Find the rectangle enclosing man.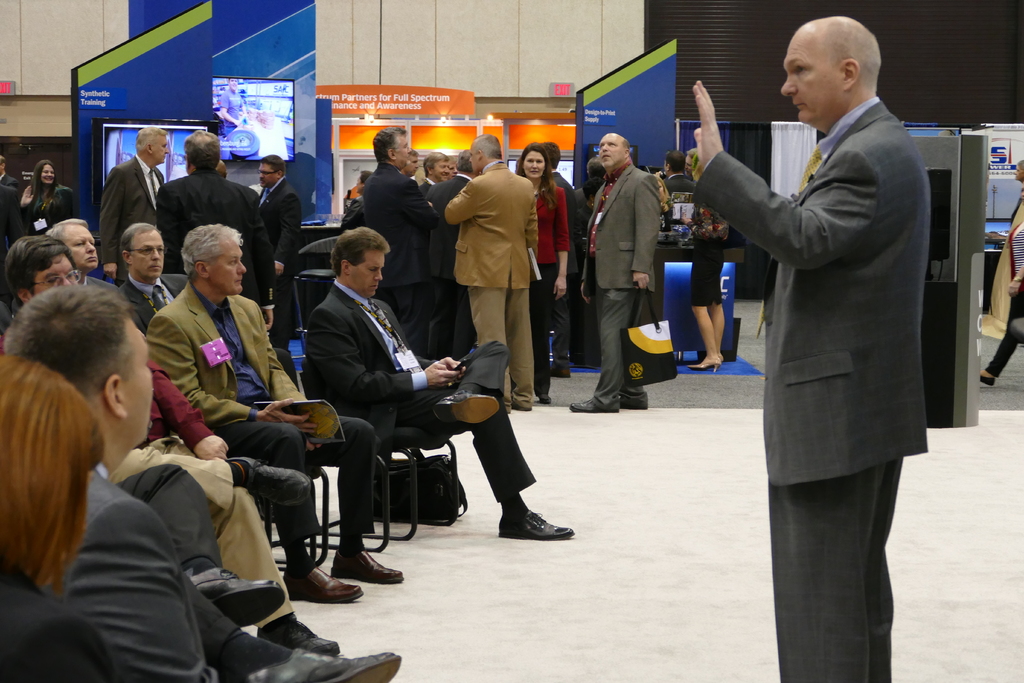
[x1=215, y1=79, x2=246, y2=129].
